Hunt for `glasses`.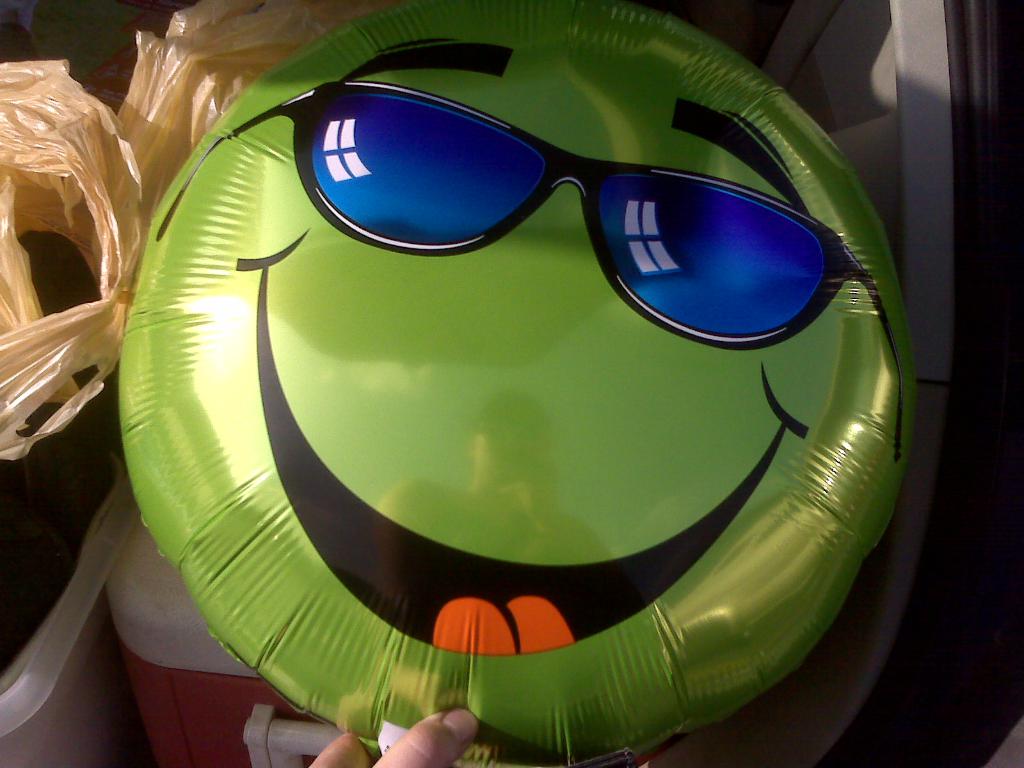
Hunted down at box(149, 79, 901, 468).
